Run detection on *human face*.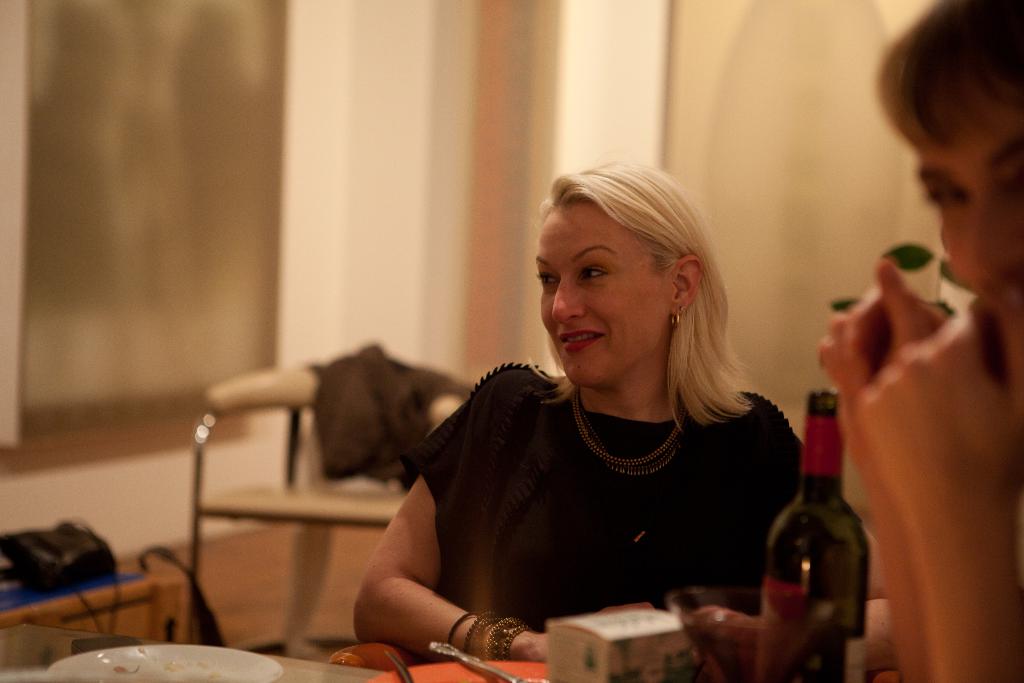
Result: bbox(915, 102, 1023, 341).
